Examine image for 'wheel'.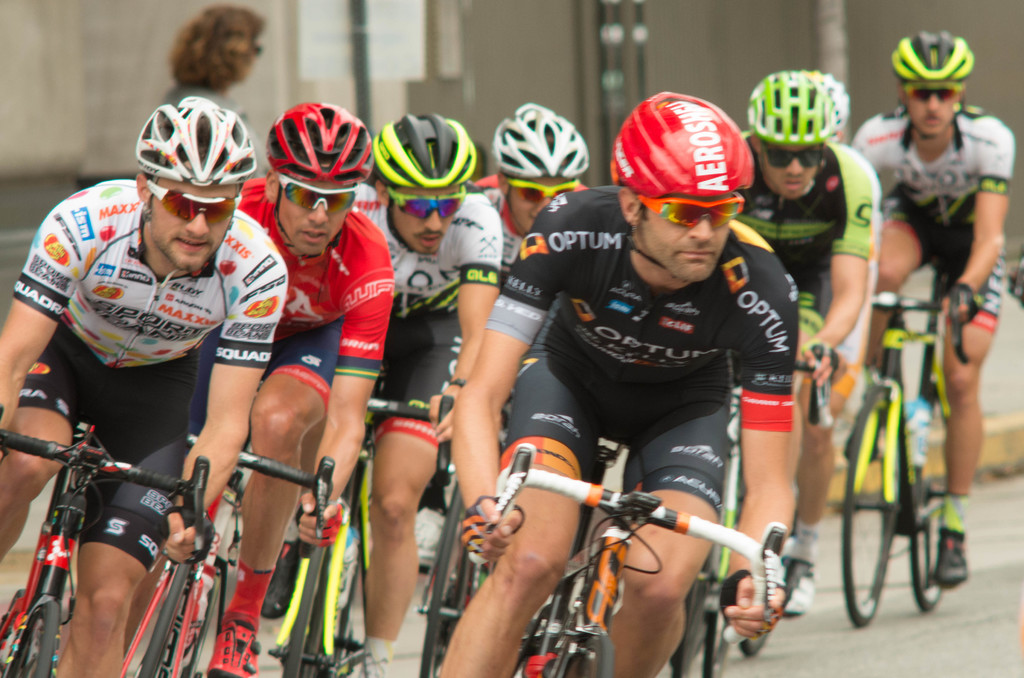
Examination result: 6:605:59:677.
